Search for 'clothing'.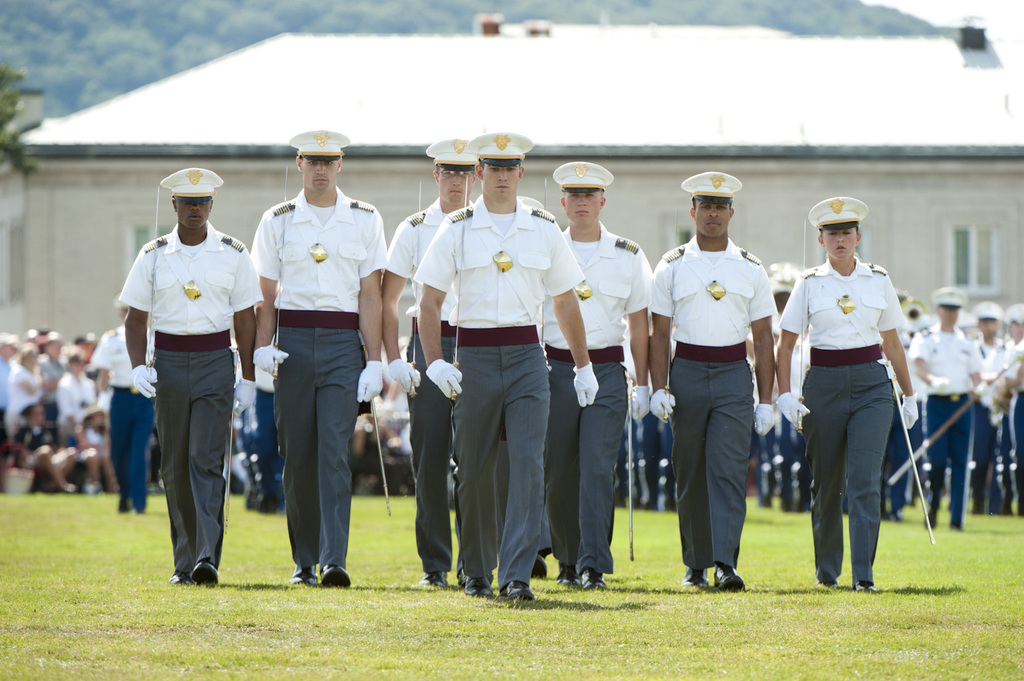
Found at BBox(111, 384, 141, 505).
